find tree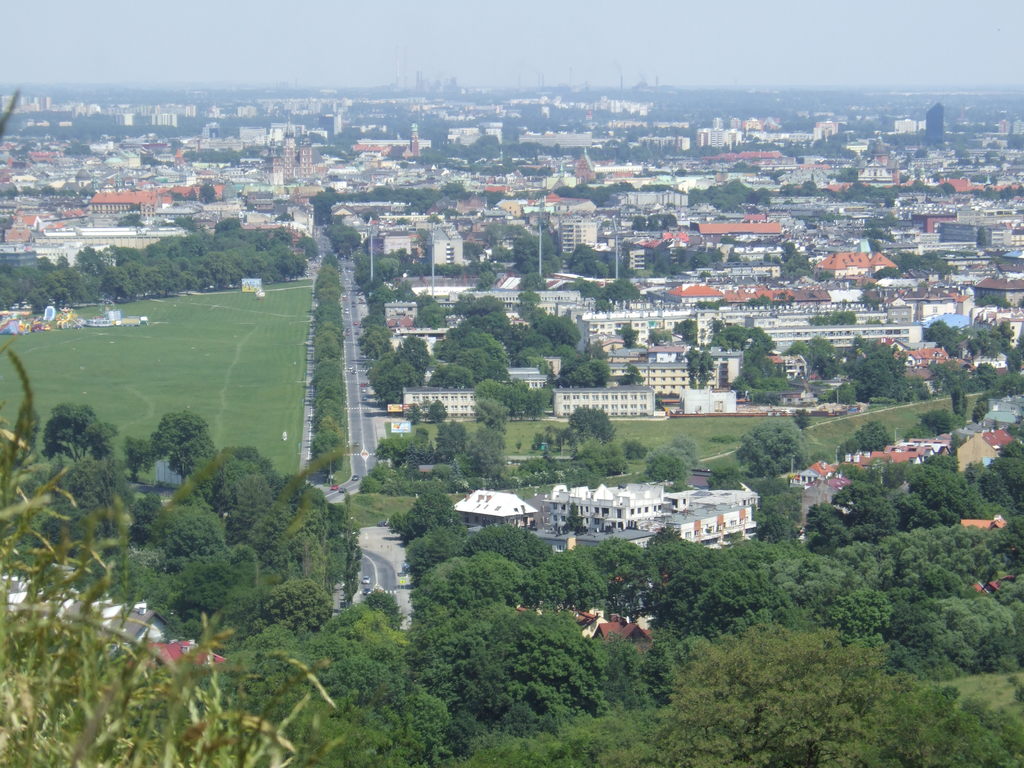
(520, 304, 589, 367)
